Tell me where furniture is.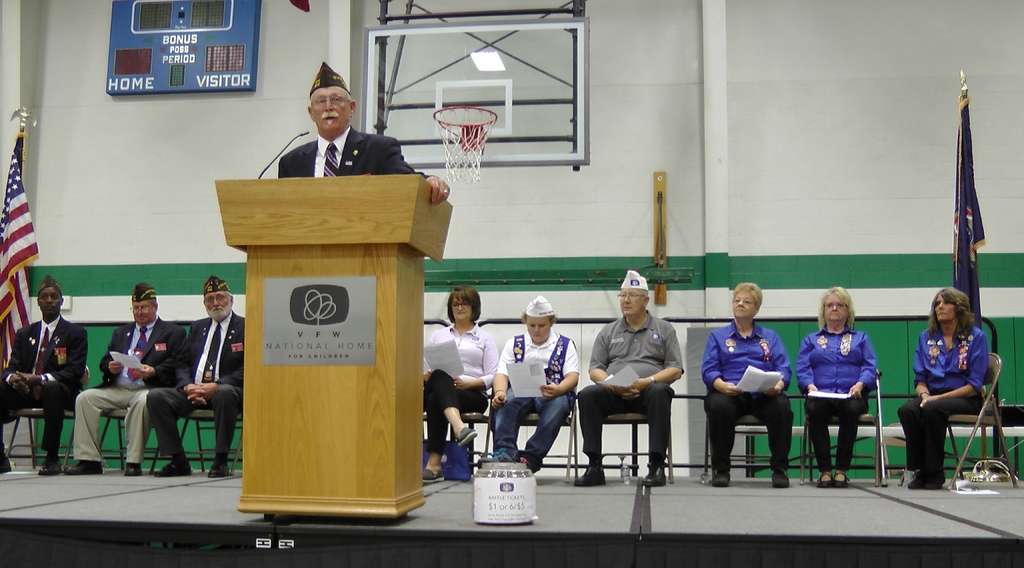
furniture is at crop(7, 366, 91, 472).
